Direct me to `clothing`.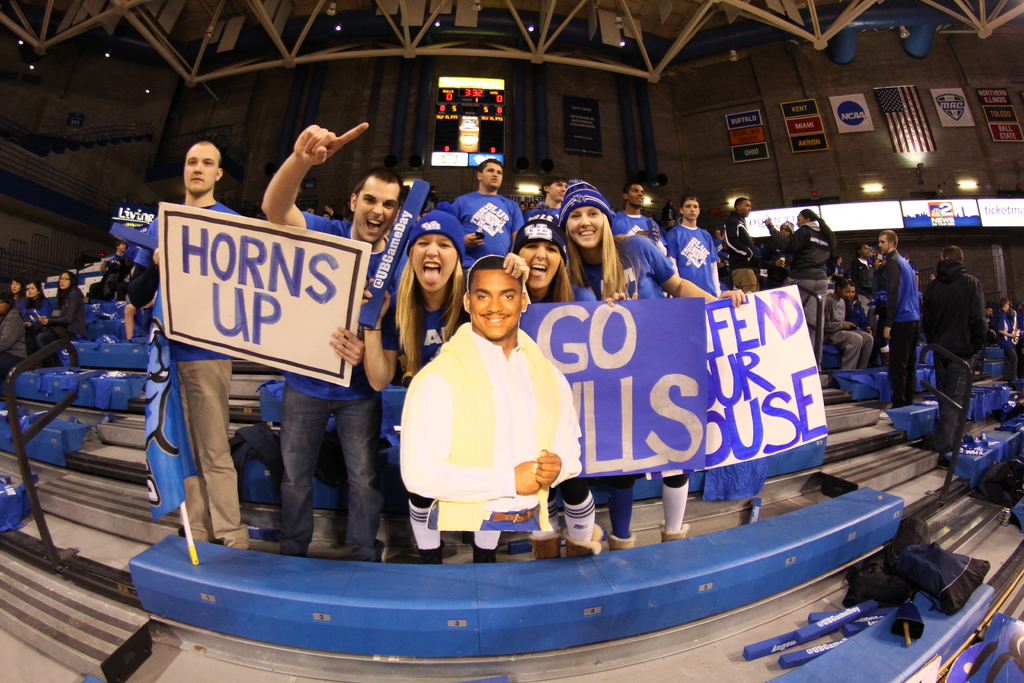
Direction: {"left": 32, "top": 285, "right": 91, "bottom": 364}.
